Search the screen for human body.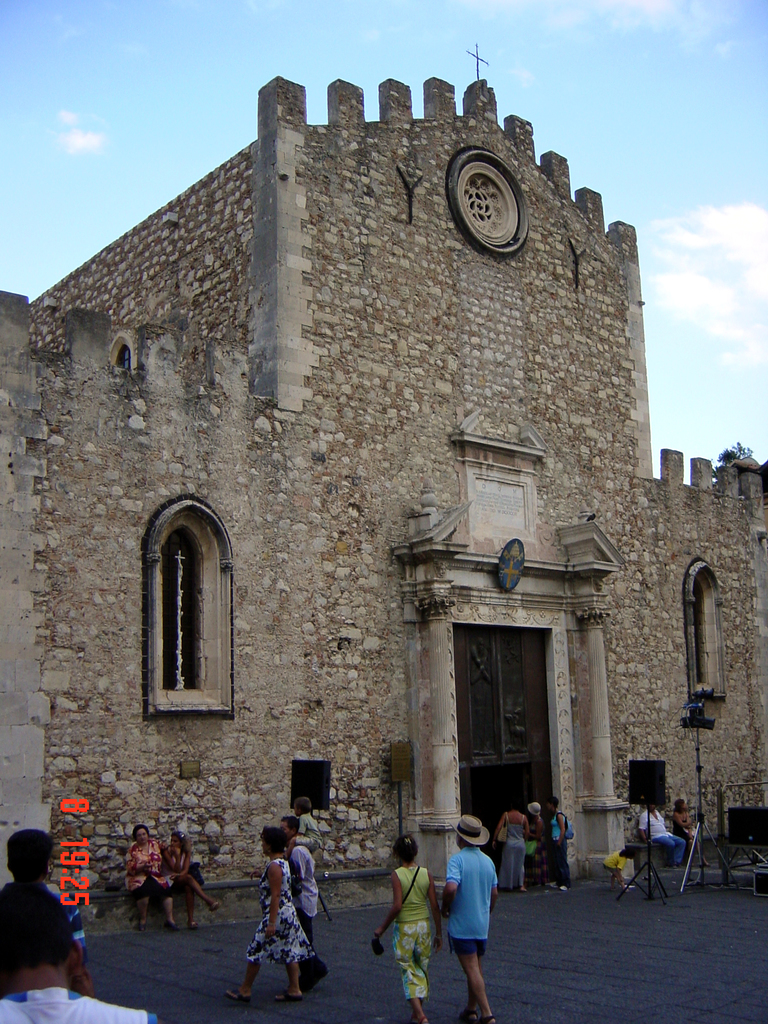
Found at bbox=[51, 892, 88, 963].
